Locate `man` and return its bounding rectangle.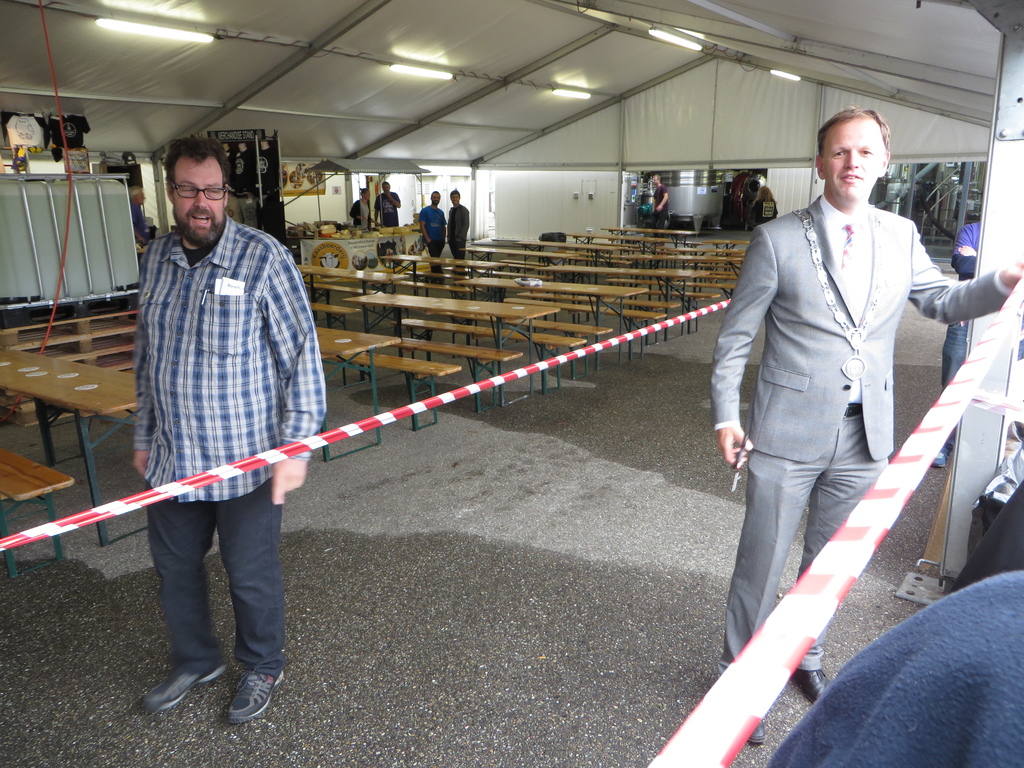
<box>370,179,403,228</box>.
